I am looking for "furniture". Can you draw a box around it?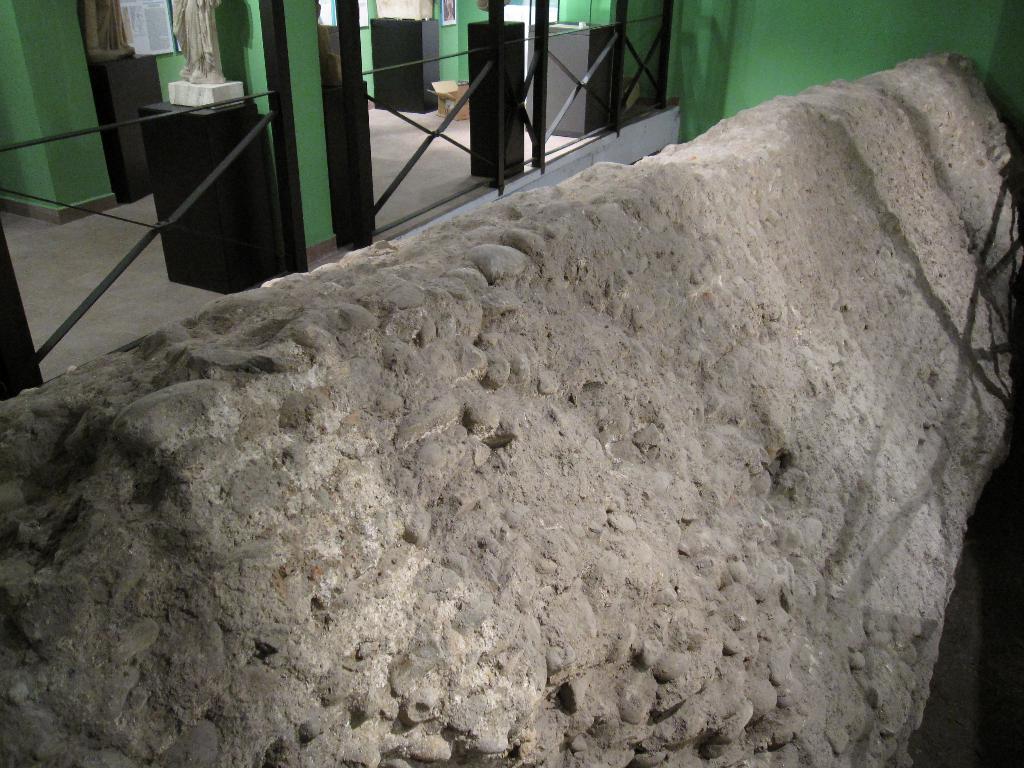
Sure, the bounding box is bbox=[371, 18, 439, 114].
